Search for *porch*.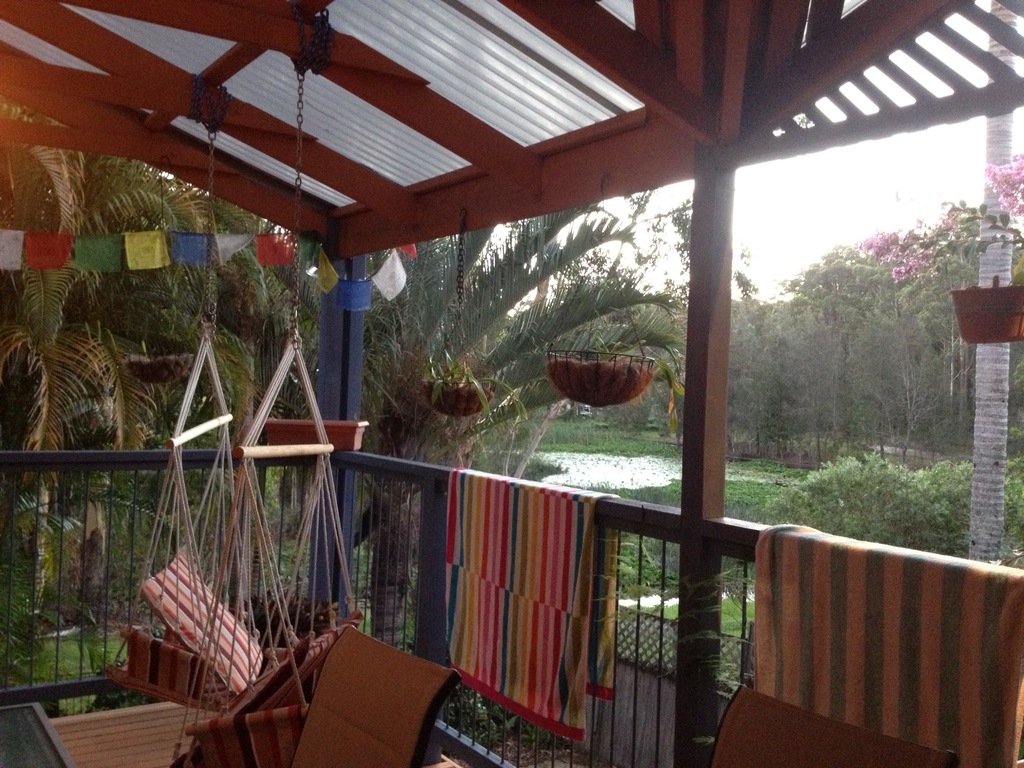
Found at 0:188:1023:767.
